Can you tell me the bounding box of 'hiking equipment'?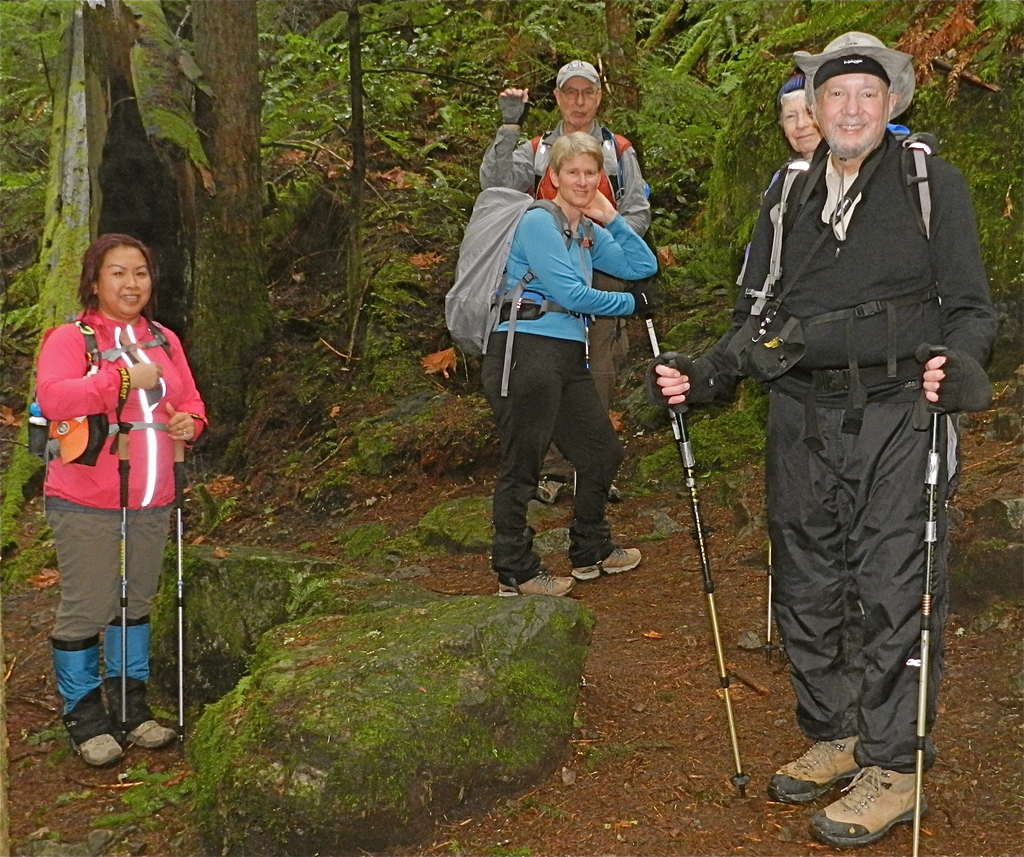
bbox(532, 478, 566, 503).
